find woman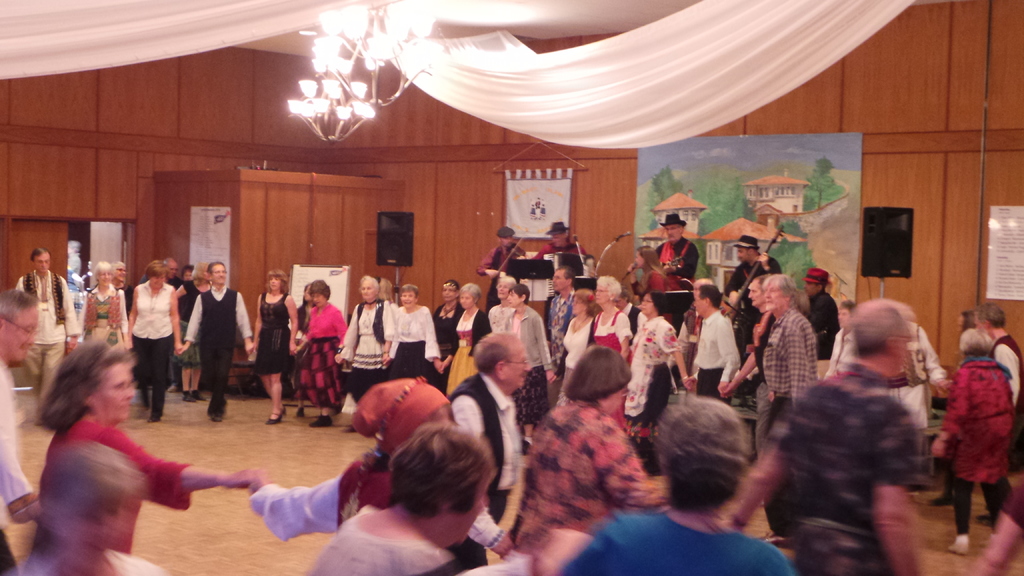
{"x1": 512, "y1": 340, "x2": 688, "y2": 565}
